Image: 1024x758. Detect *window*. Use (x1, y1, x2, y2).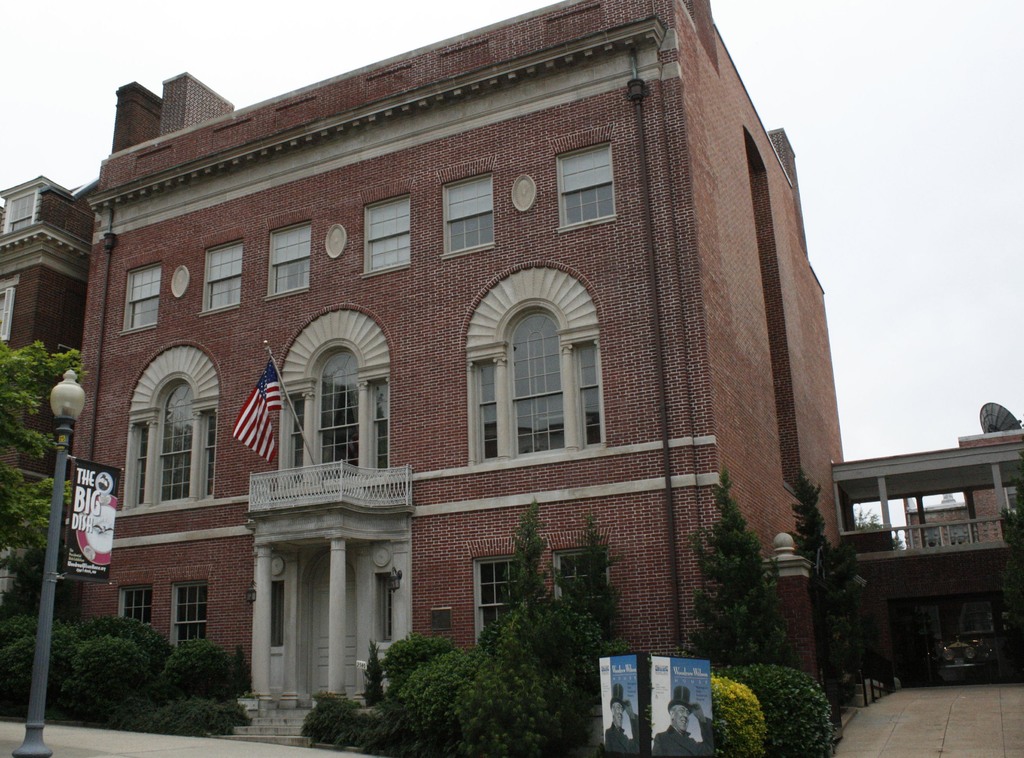
(475, 554, 526, 645).
